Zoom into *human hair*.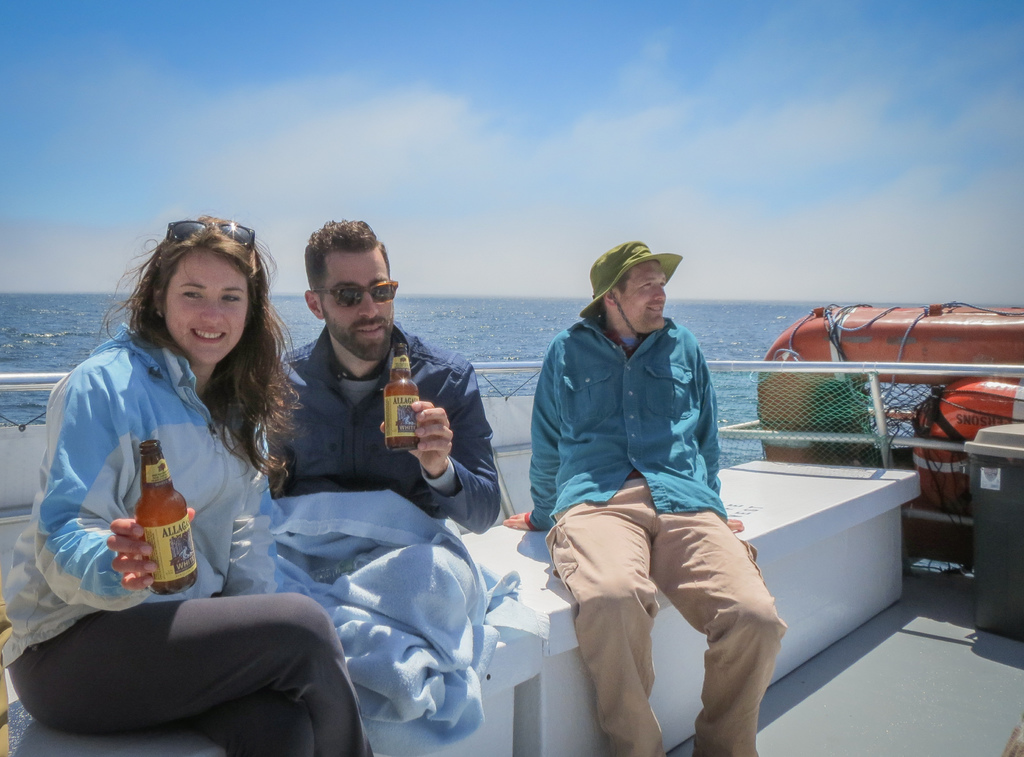
Zoom target: <region>122, 225, 278, 485</region>.
